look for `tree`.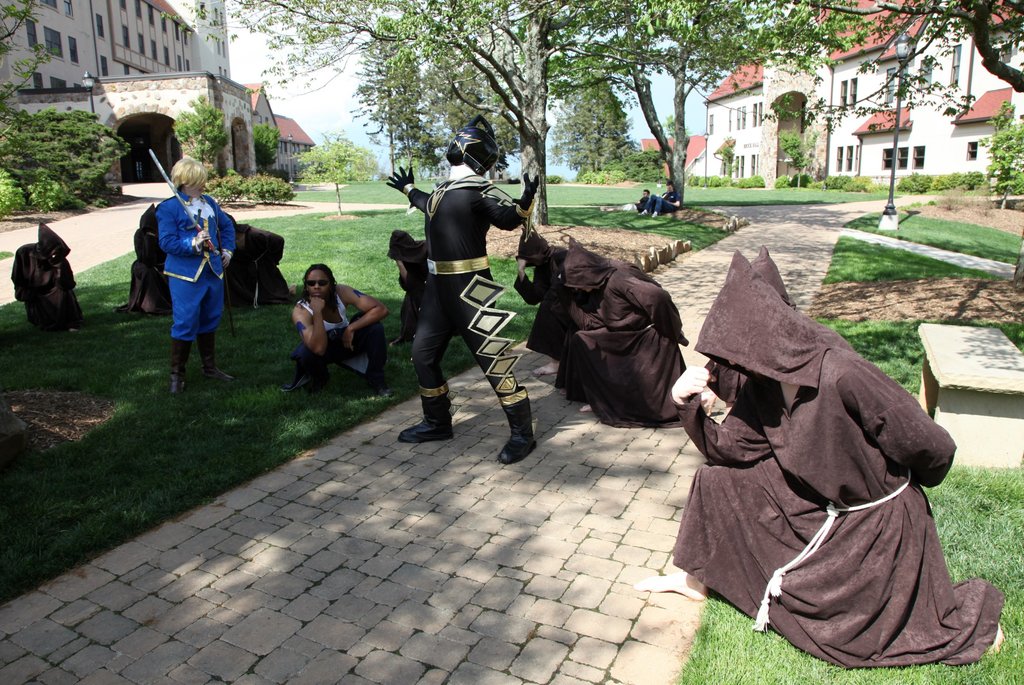
Found: [x1=780, y1=133, x2=813, y2=191].
